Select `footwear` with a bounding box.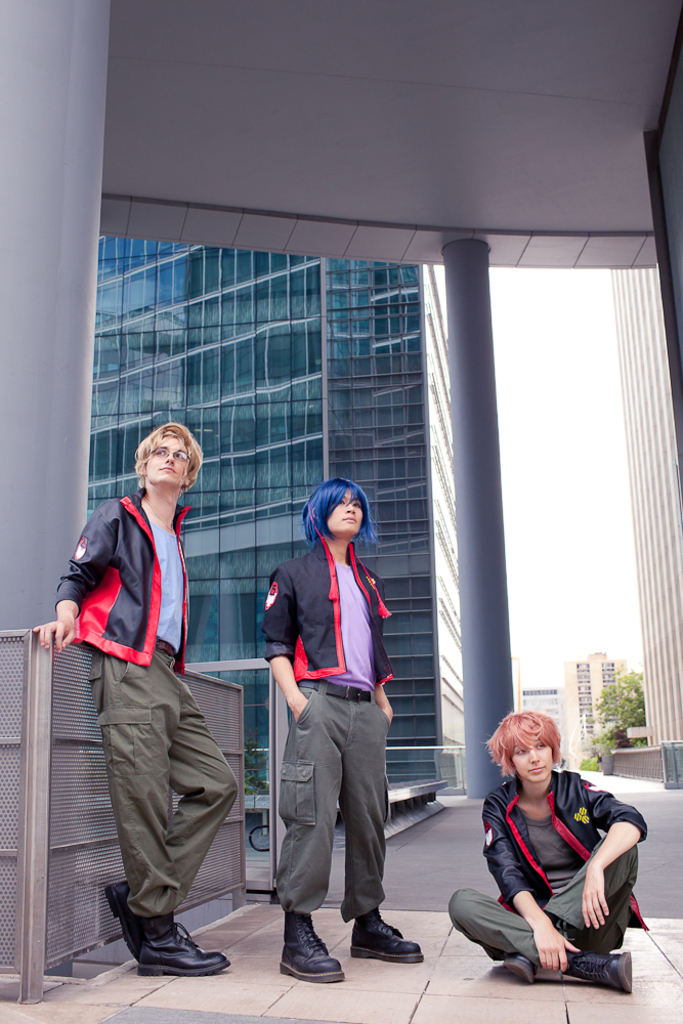
{"x1": 559, "y1": 948, "x2": 632, "y2": 994}.
